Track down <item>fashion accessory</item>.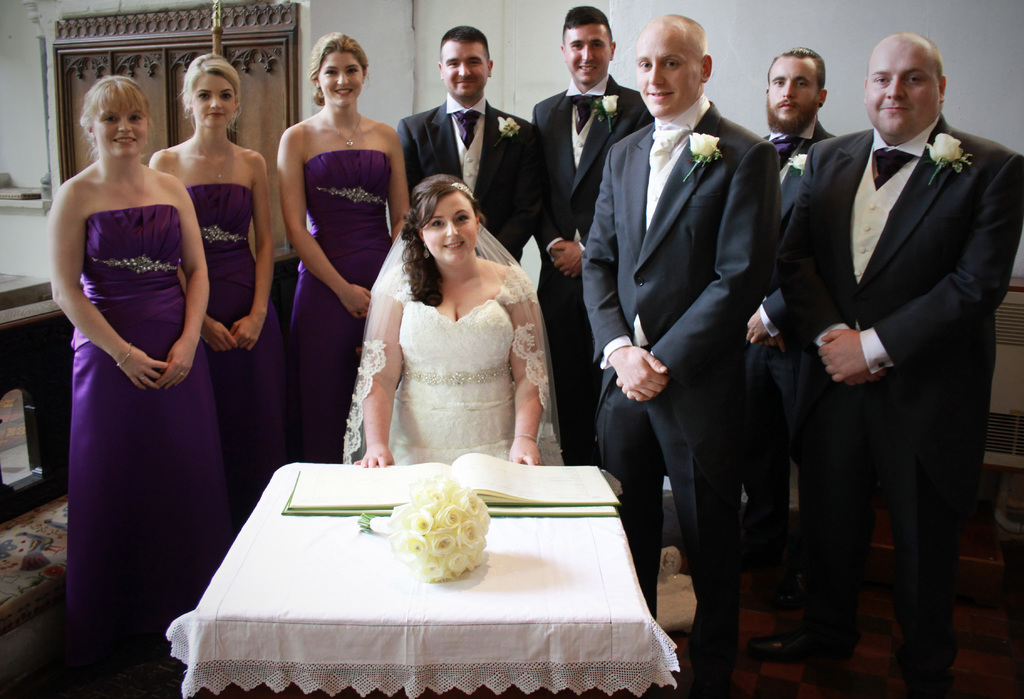
Tracked to bbox(874, 154, 911, 188).
